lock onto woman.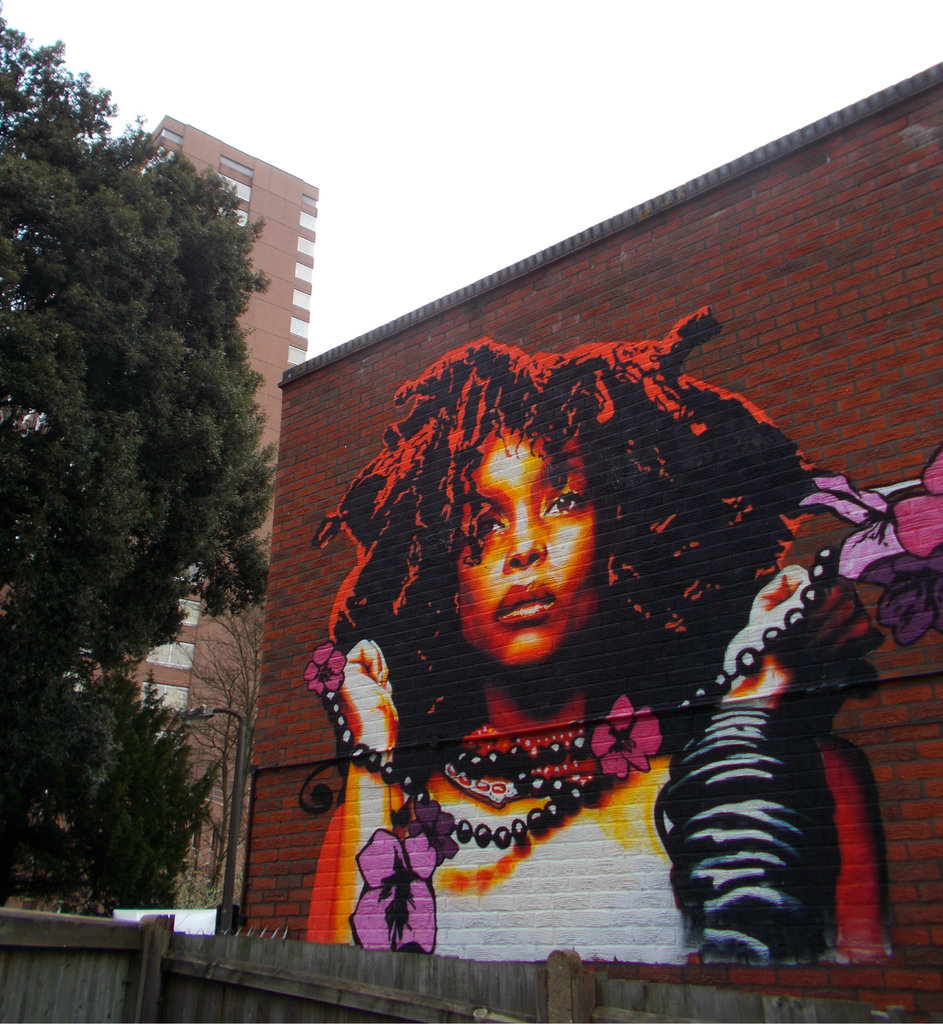
Locked: region(291, 310, 812, 894).
